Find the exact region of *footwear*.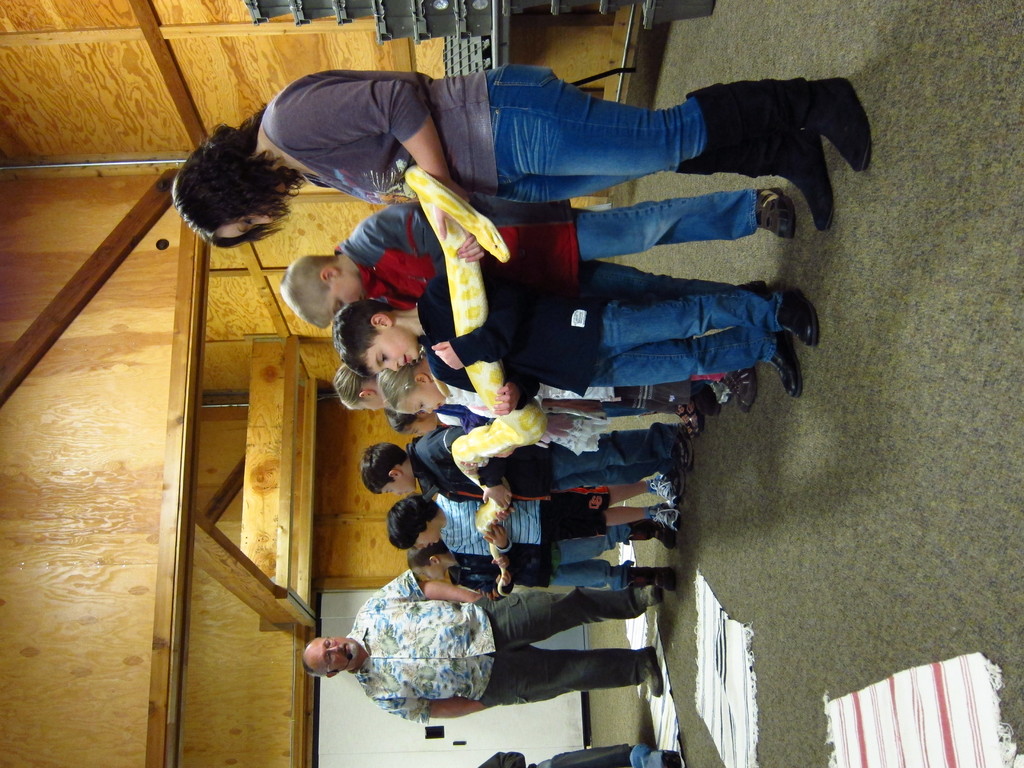
Exact region: (676, 130, 834, 228).
